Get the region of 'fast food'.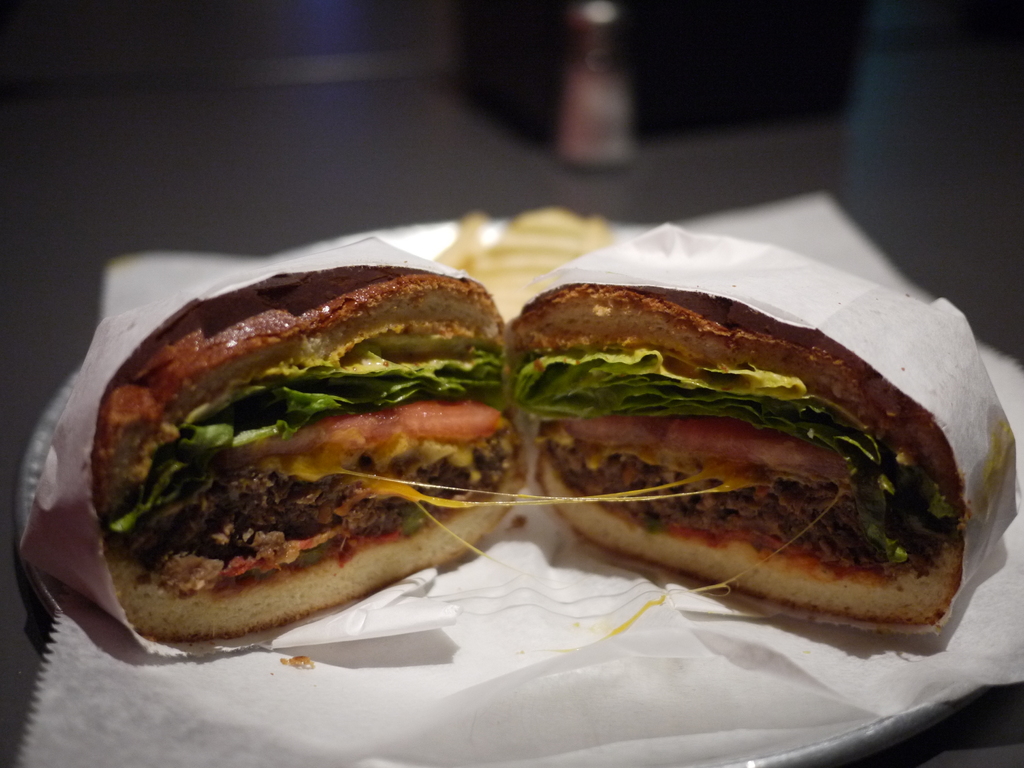
(91,270,527,643).
